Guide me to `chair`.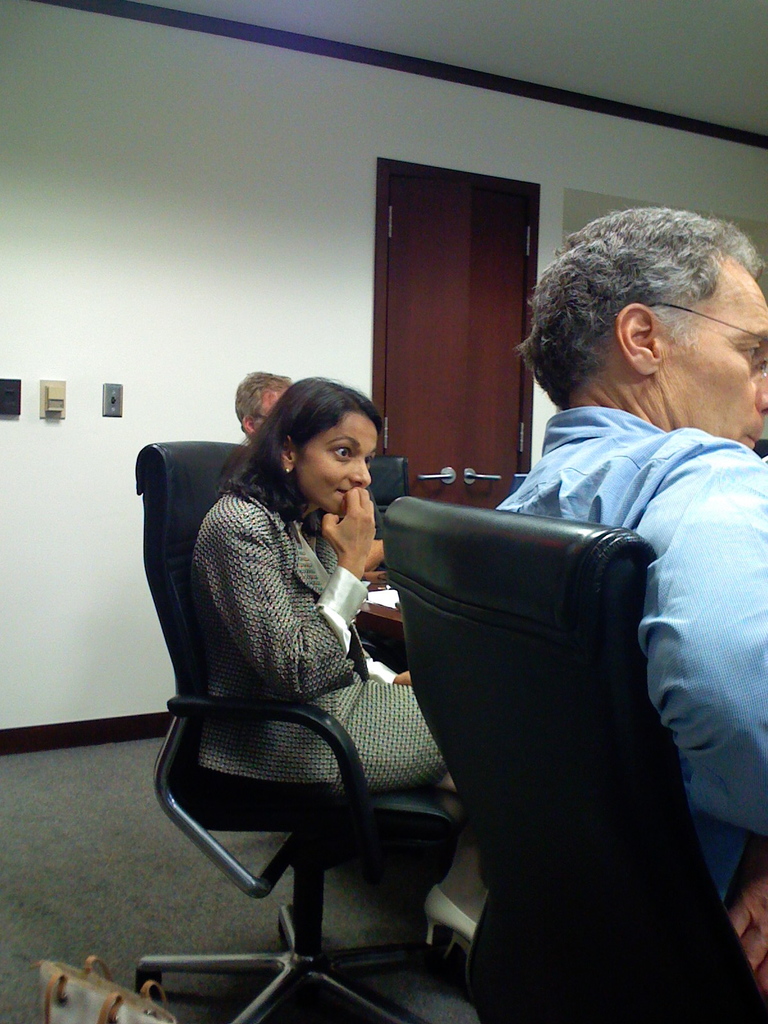
Guidance: 360,452,410,547.
